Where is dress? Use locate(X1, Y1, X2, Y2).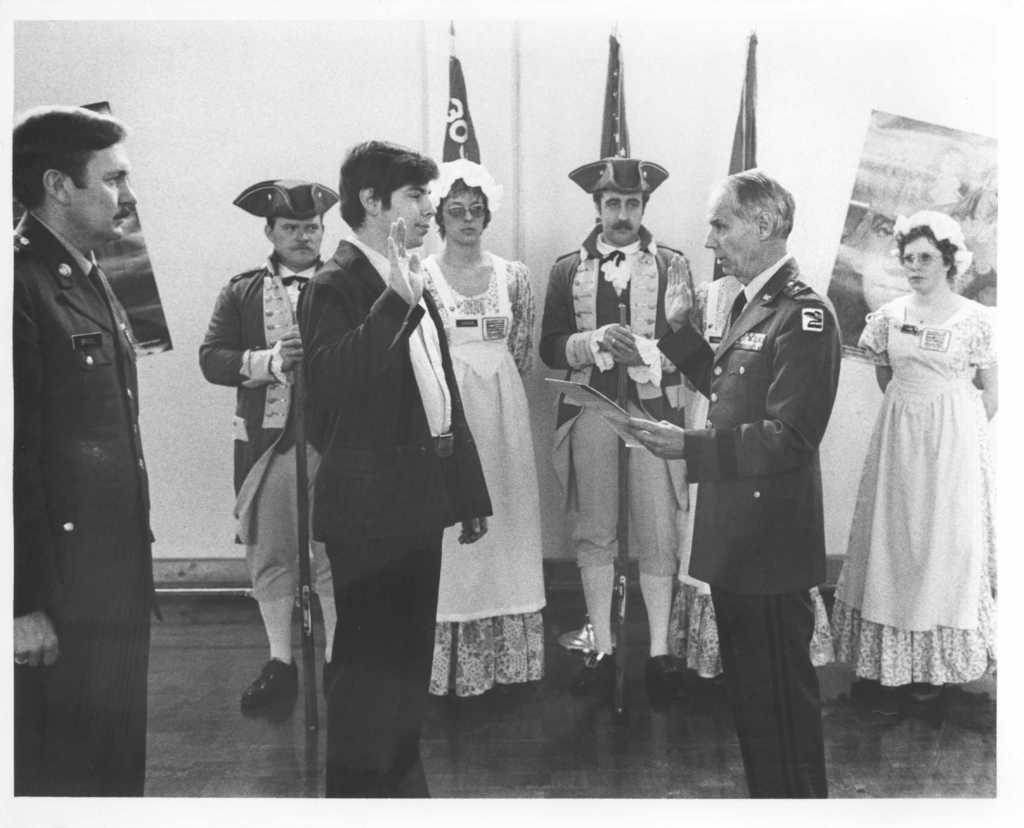
locate(395, 247, 552, 700).
